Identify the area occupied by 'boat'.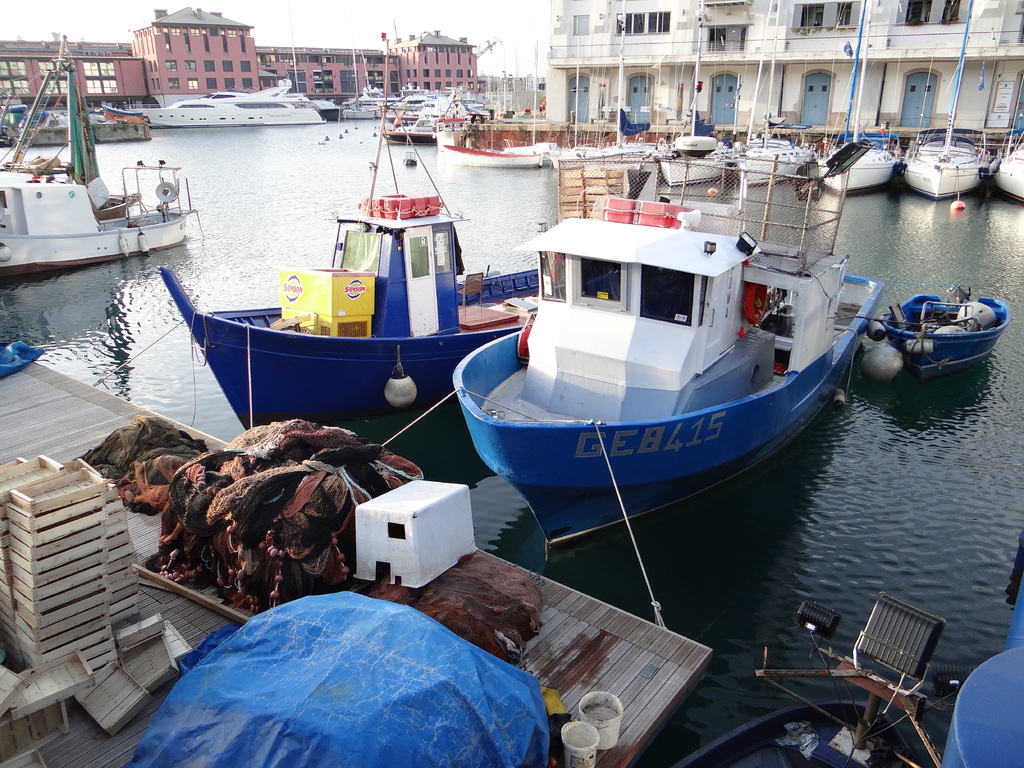
Area: <bbox>99, 79, 321, 122</bbox>.
